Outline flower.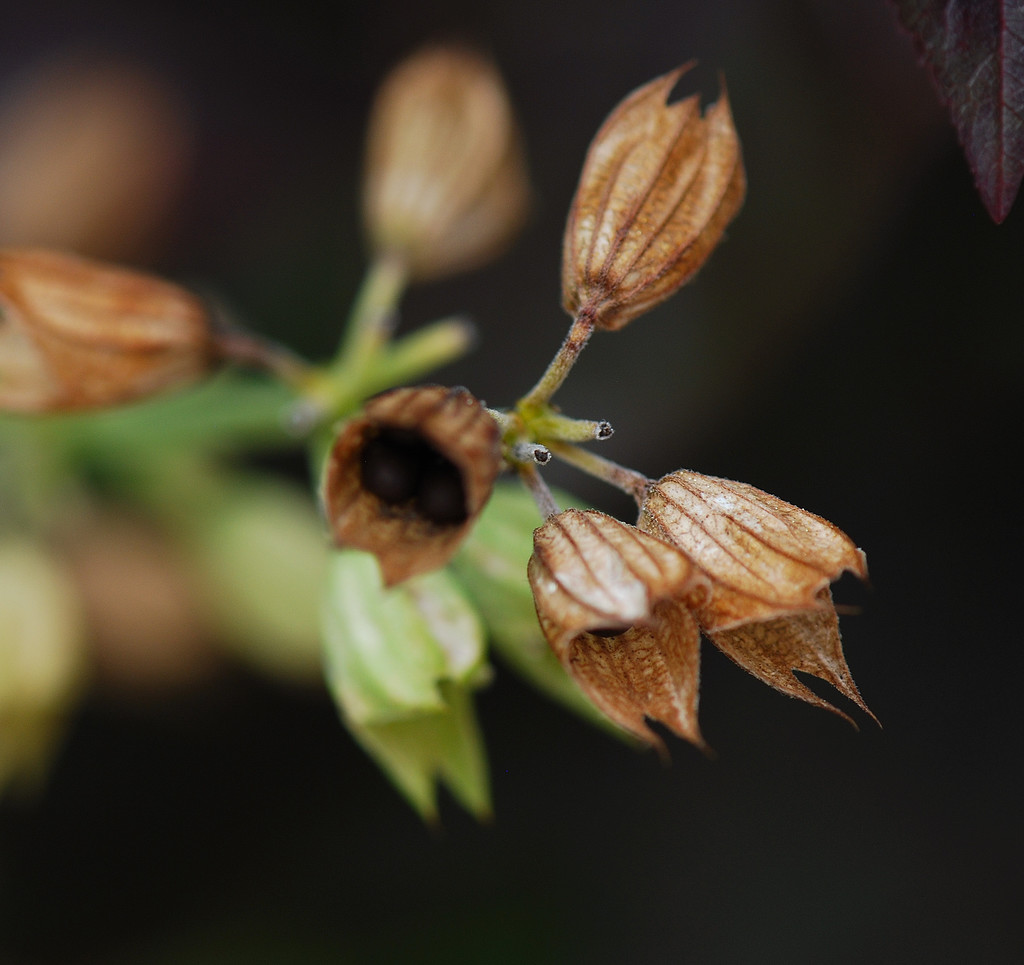
Outline: region(531, 420, 856, 736).
